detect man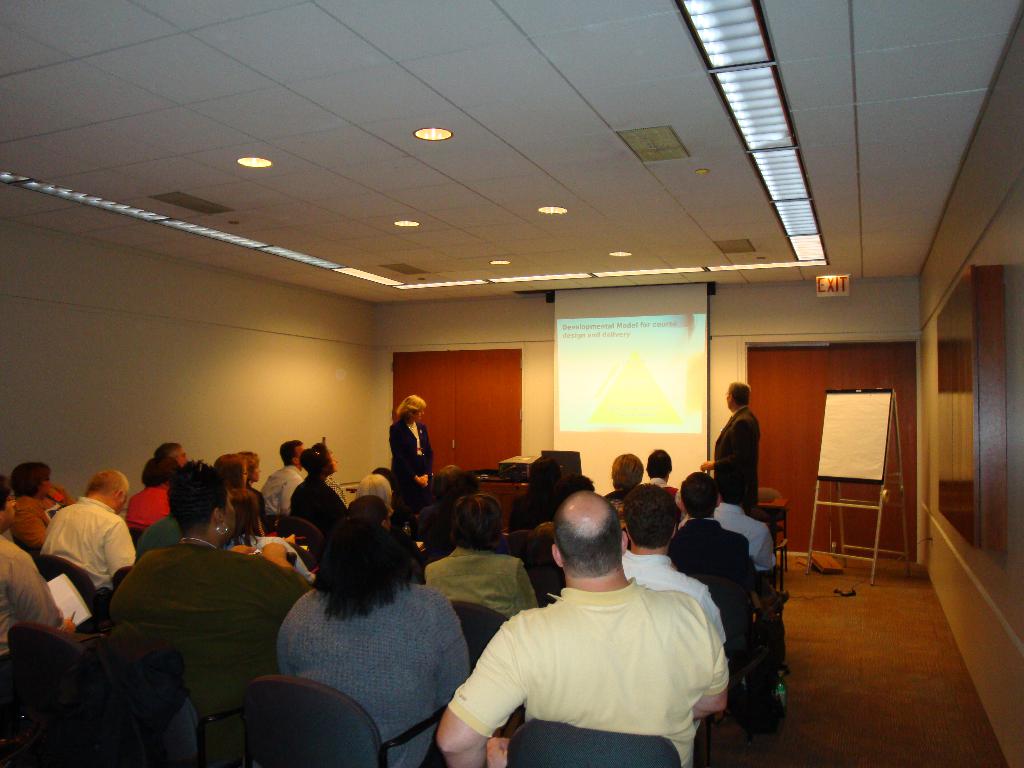
0,474,67,670
